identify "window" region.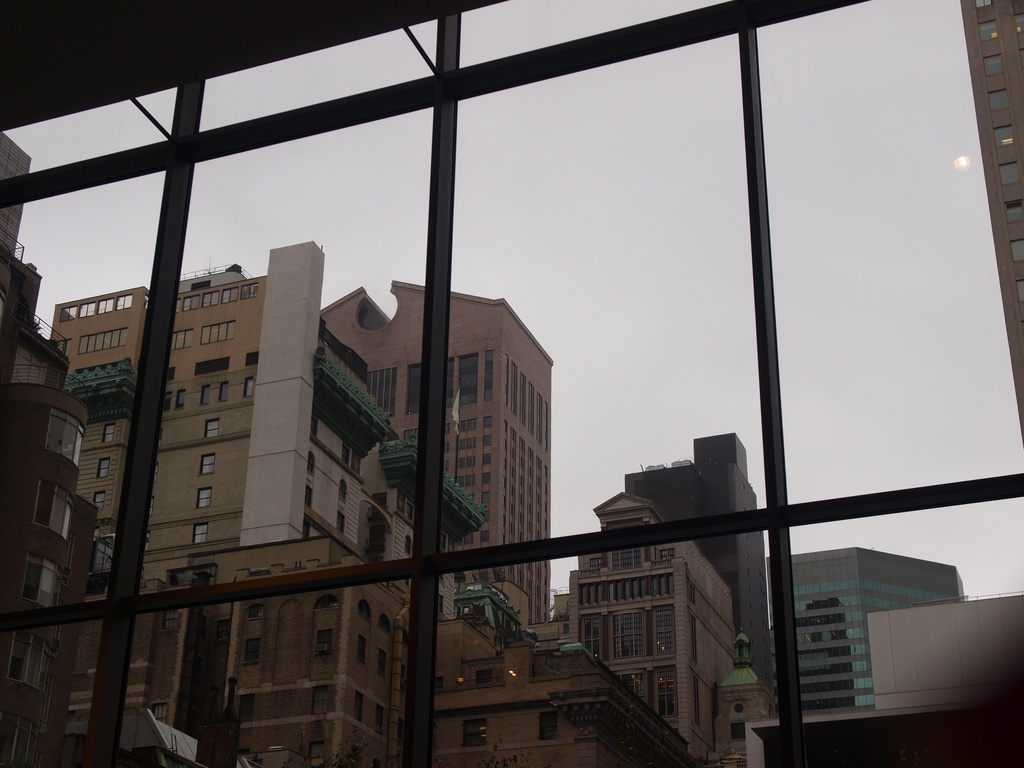
Region: (x1=1016, y1=281, x2=1023, y2=302).
